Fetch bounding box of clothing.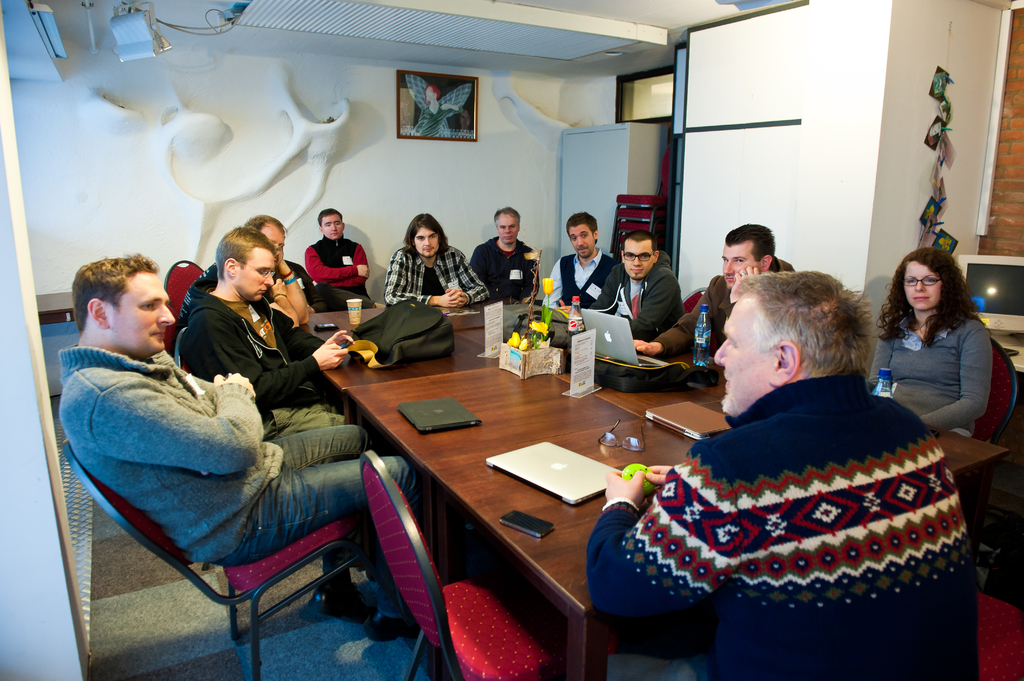
Bbox: [602, 254, 683, 353].
